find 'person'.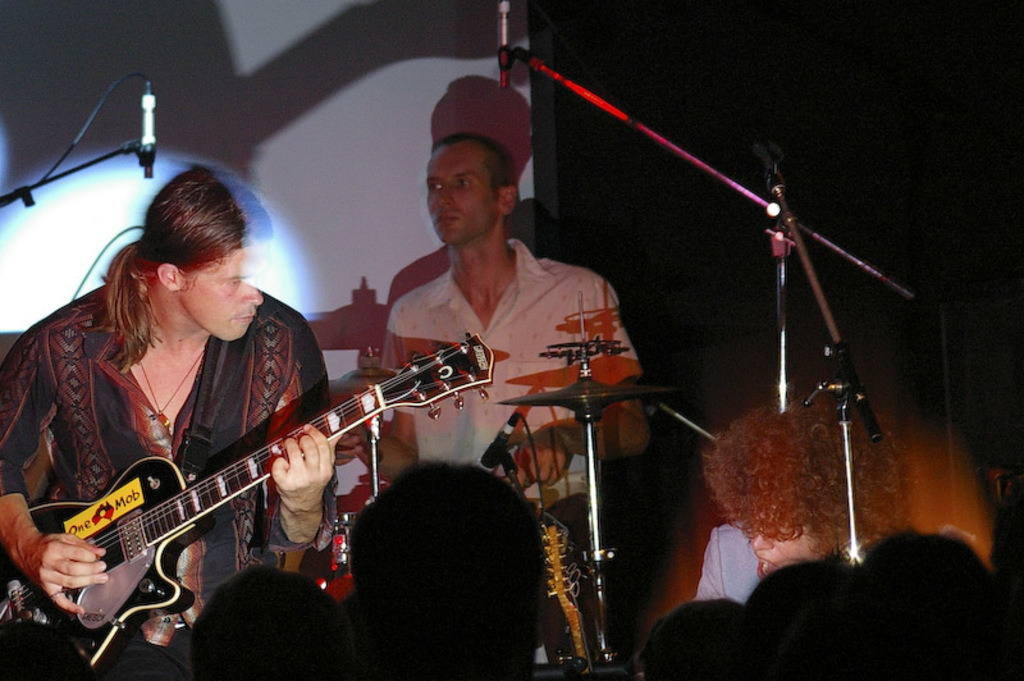
<bbox>750, 568, 858, 680</bbox>.
